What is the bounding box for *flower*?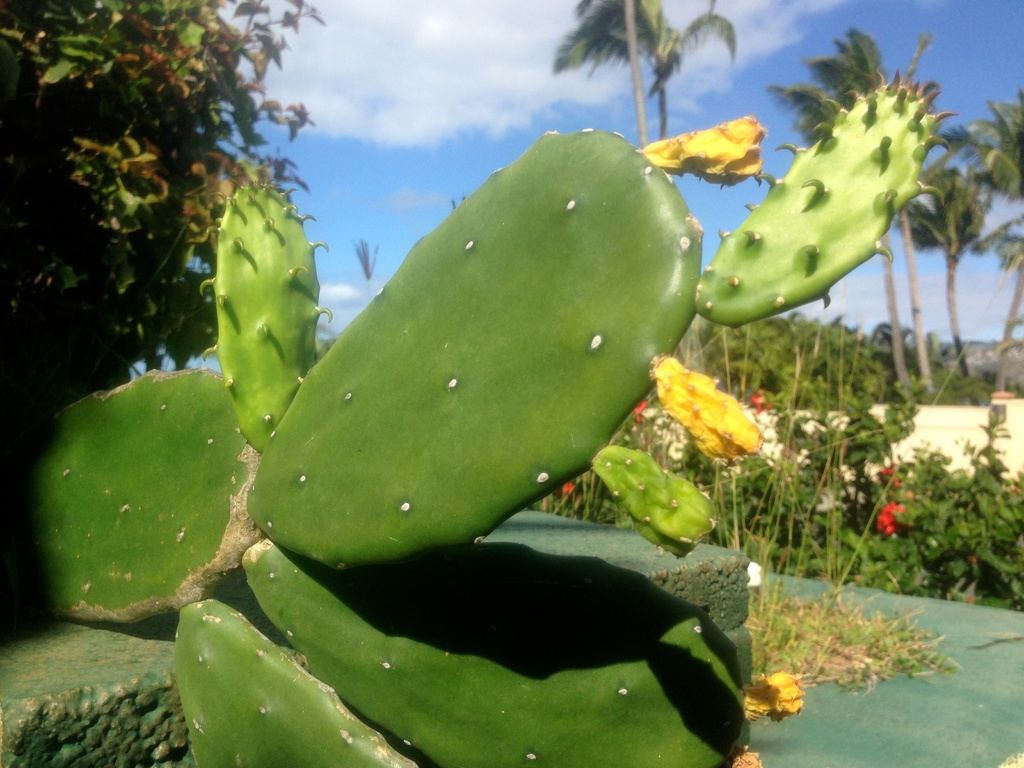
[876, 501, 907, 534].
